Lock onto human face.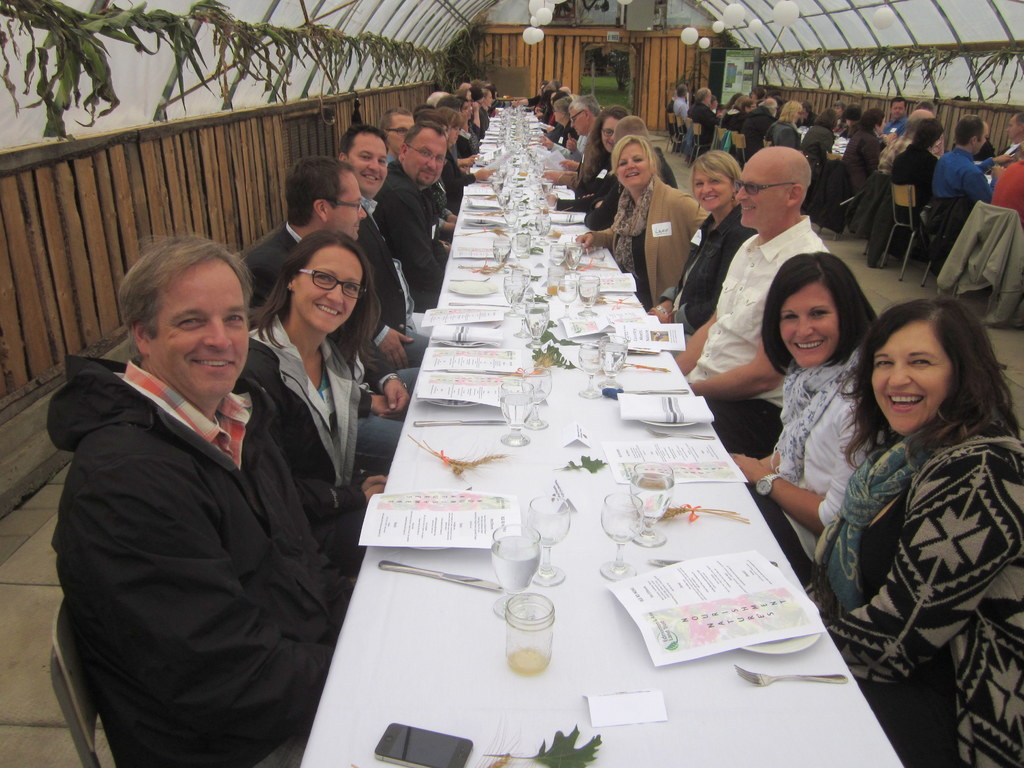
Locked: {"x1": 388, "y1": 114, "x2": 413, "y2": 152}.
